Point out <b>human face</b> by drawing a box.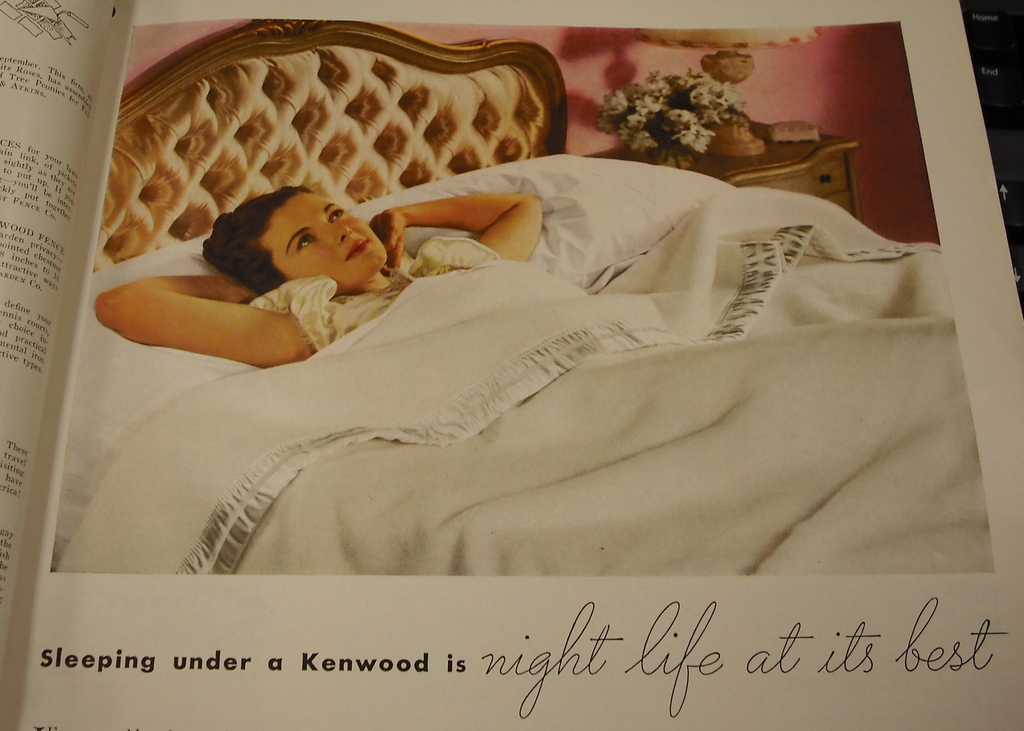
260, 195, 385, 296.
